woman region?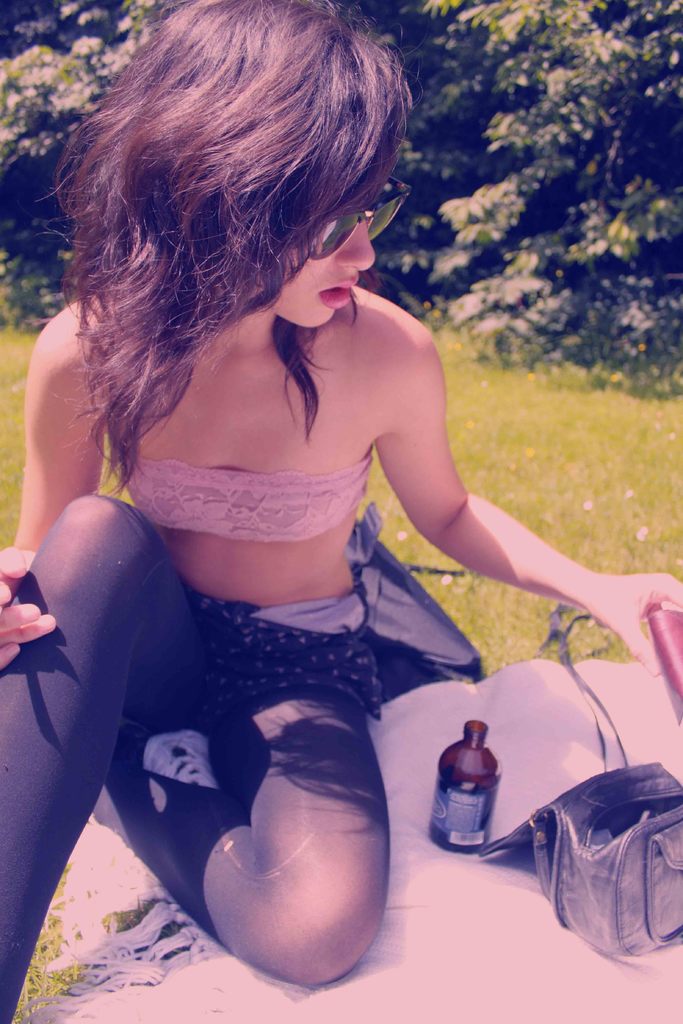
(0, 0, 682, 1021)
